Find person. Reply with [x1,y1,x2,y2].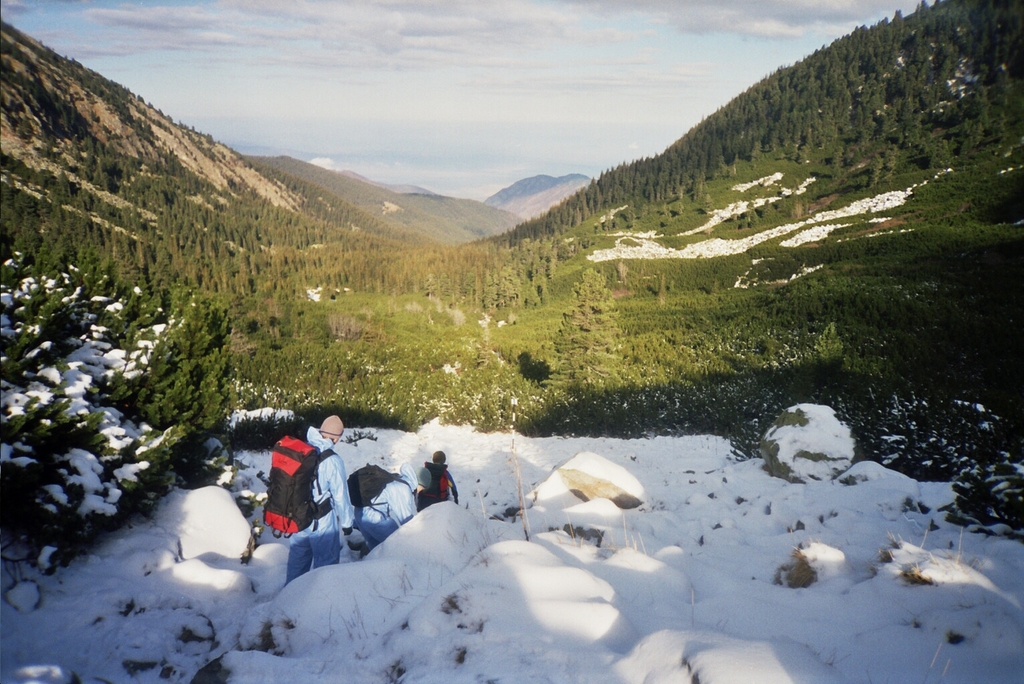
[285,411,362,587].
